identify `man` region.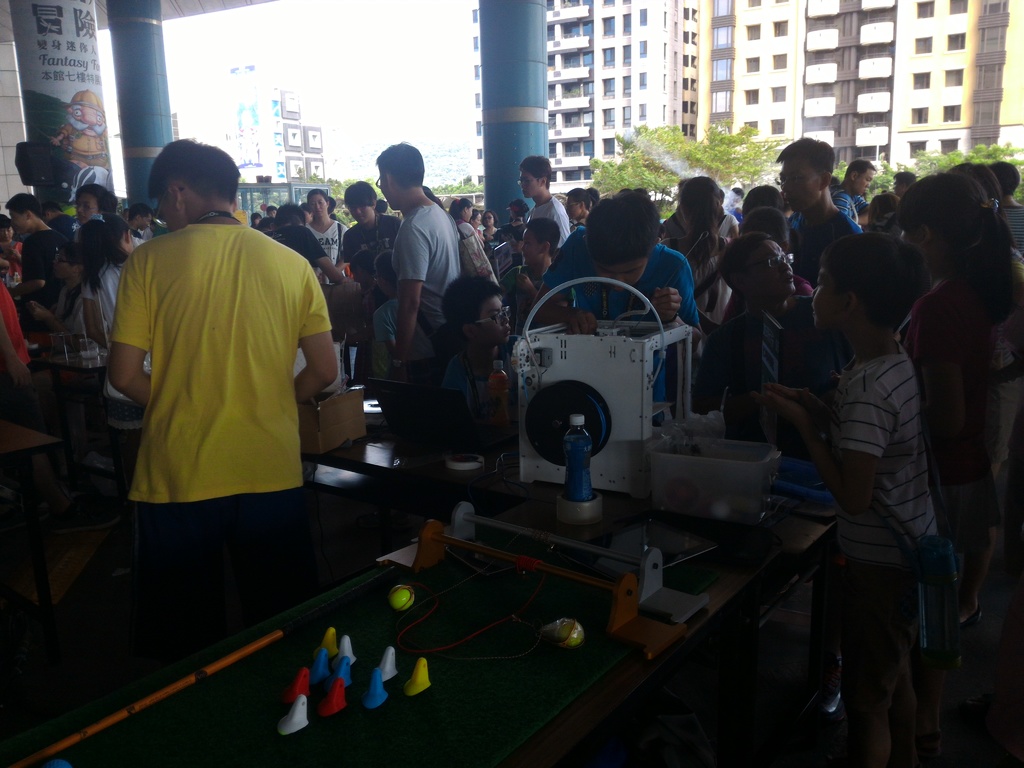
Region: box=[774, 134, 860, 289].
